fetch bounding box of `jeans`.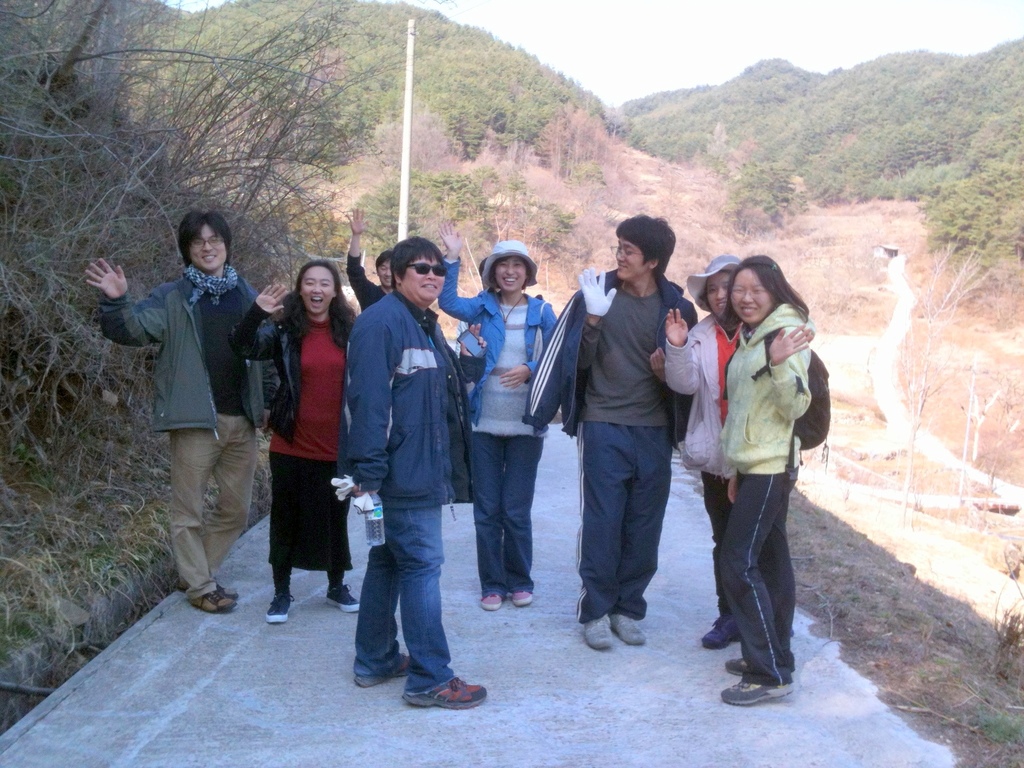
Bbox: locate(468, 433, 543, 597).
